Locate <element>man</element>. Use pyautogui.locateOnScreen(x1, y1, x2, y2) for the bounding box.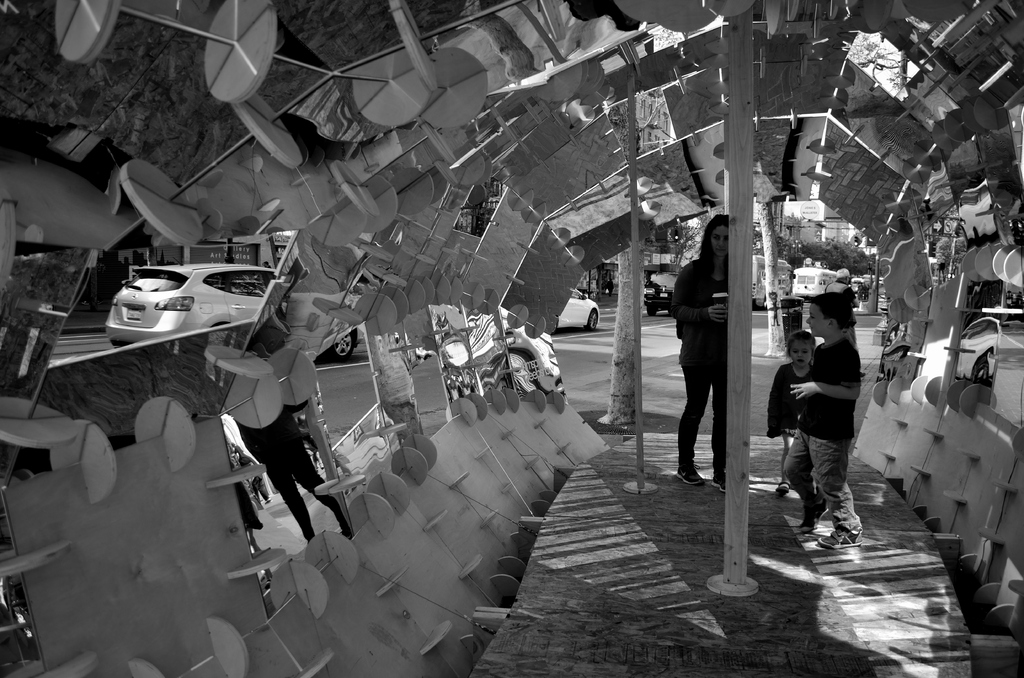
pyautogui.locateOnScreen(821, 266, 866, 376).
